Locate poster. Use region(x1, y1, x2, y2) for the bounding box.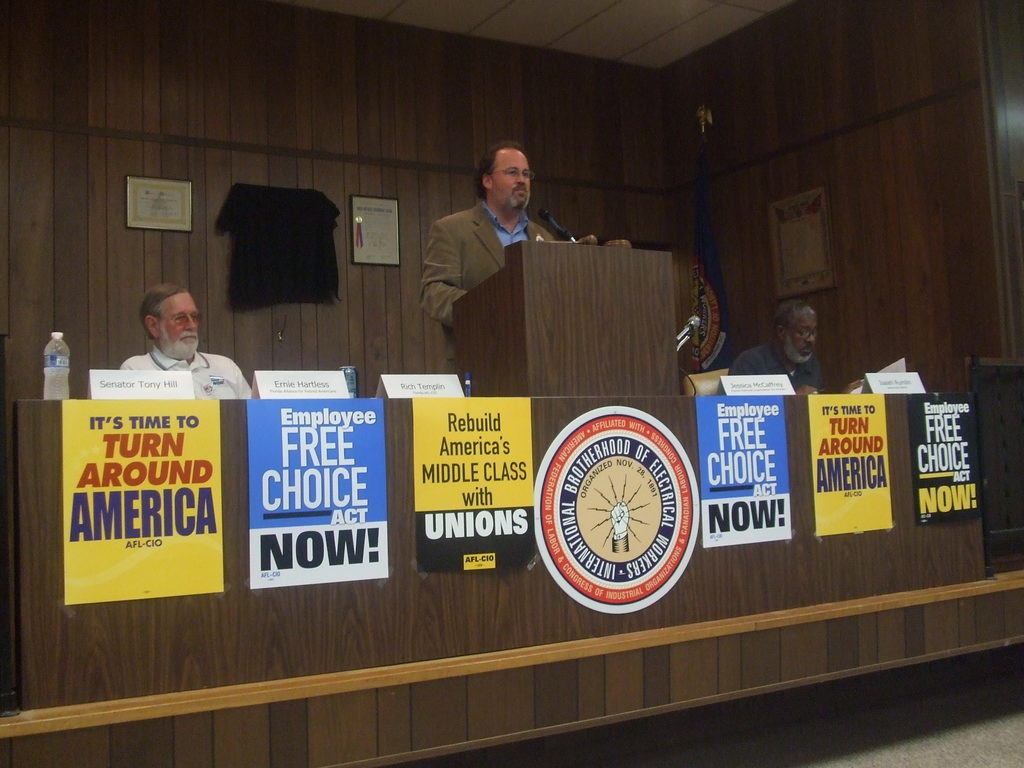
region(695, 395, 787, 549).
